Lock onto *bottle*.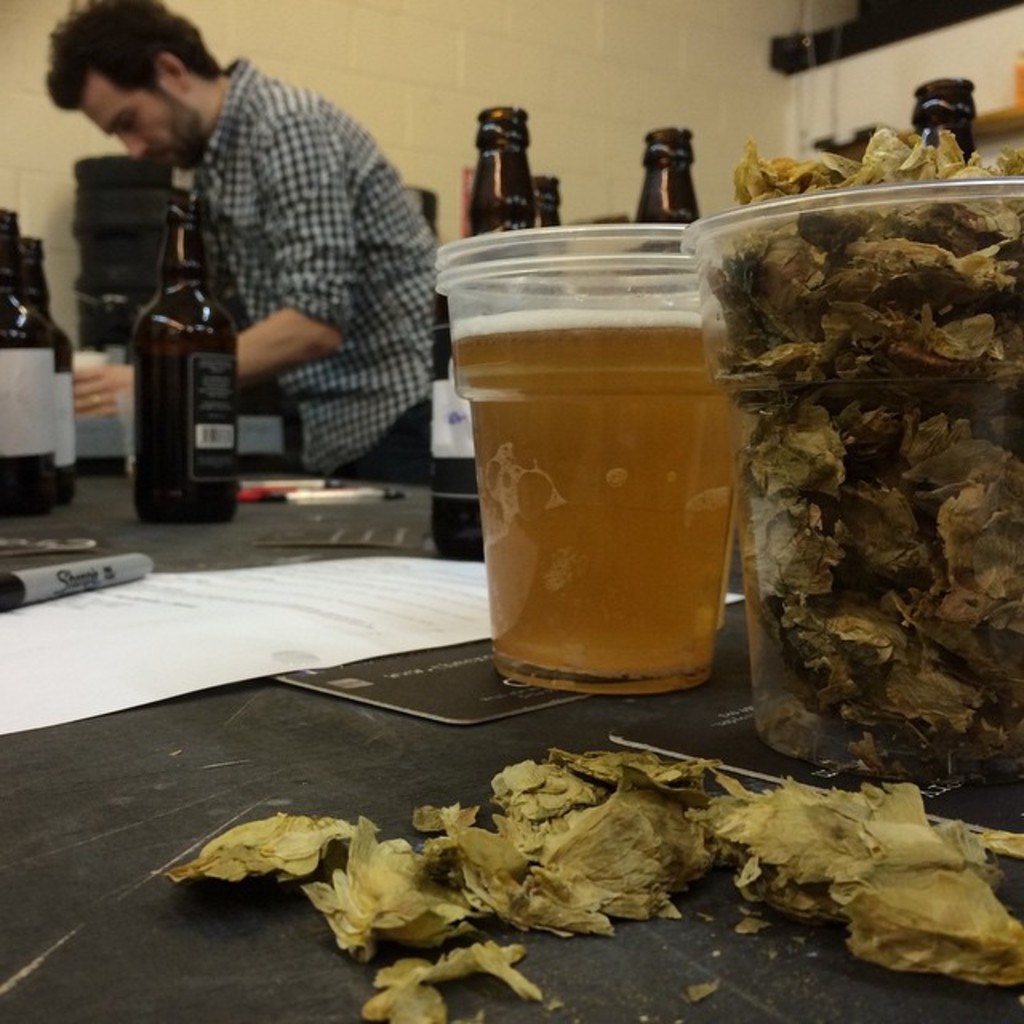
Locked: 526,178,558,234.
